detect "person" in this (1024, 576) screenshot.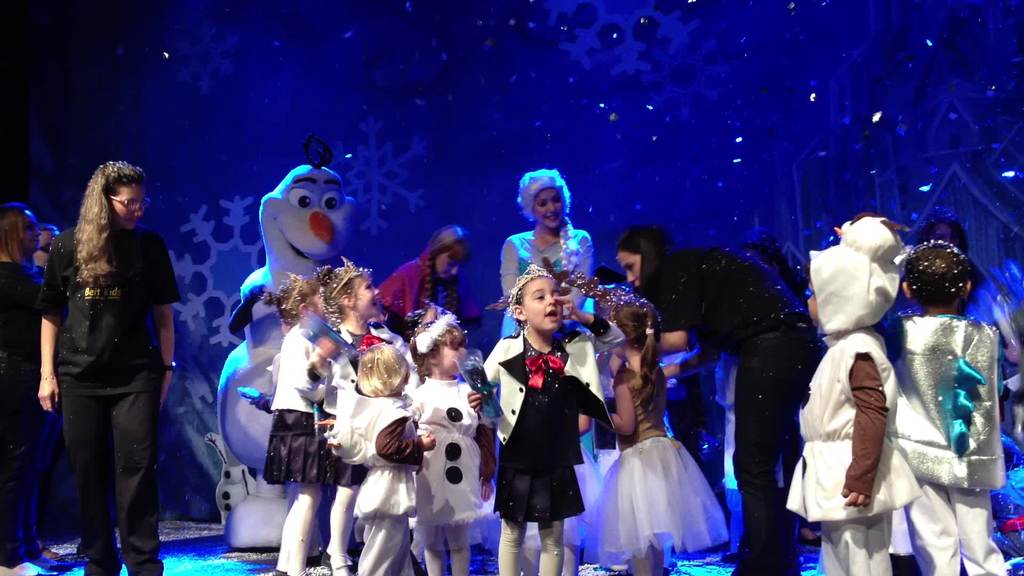
Detection: detection(0, 203, 68, 573).
